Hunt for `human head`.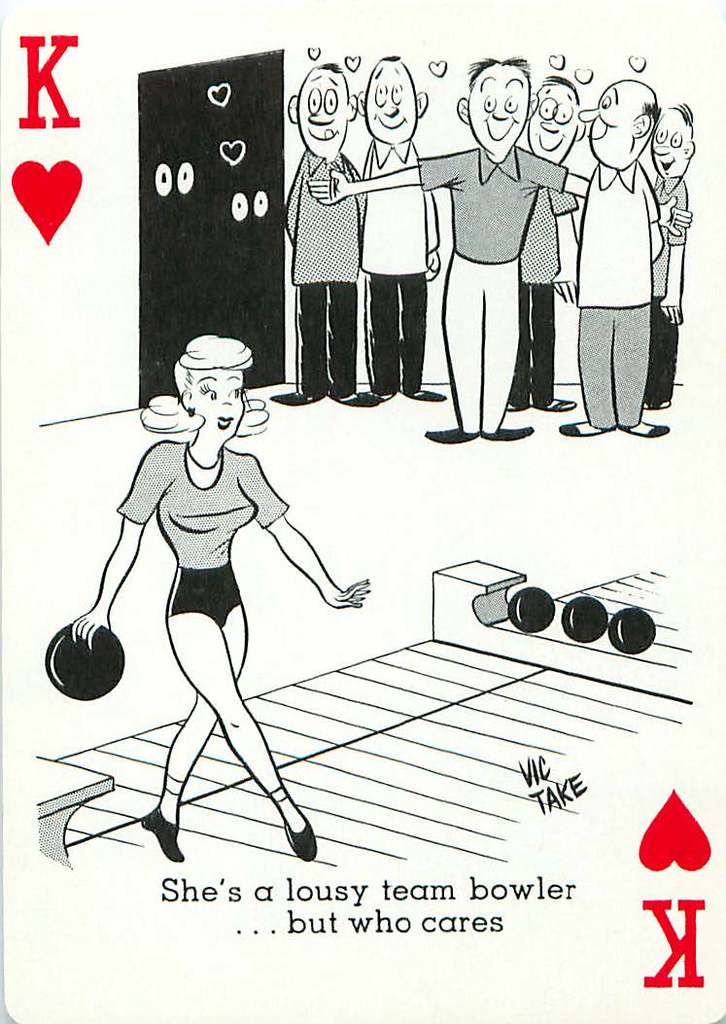
Hunted down at [523,73,589,168].
